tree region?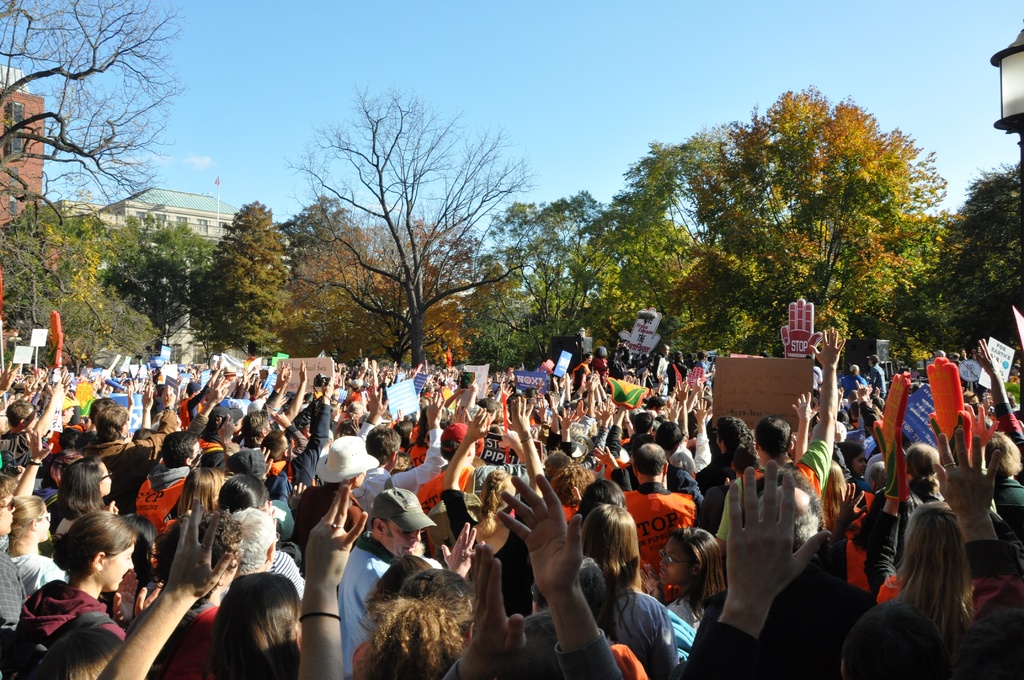
l=1, t=216, r=173, b=383
